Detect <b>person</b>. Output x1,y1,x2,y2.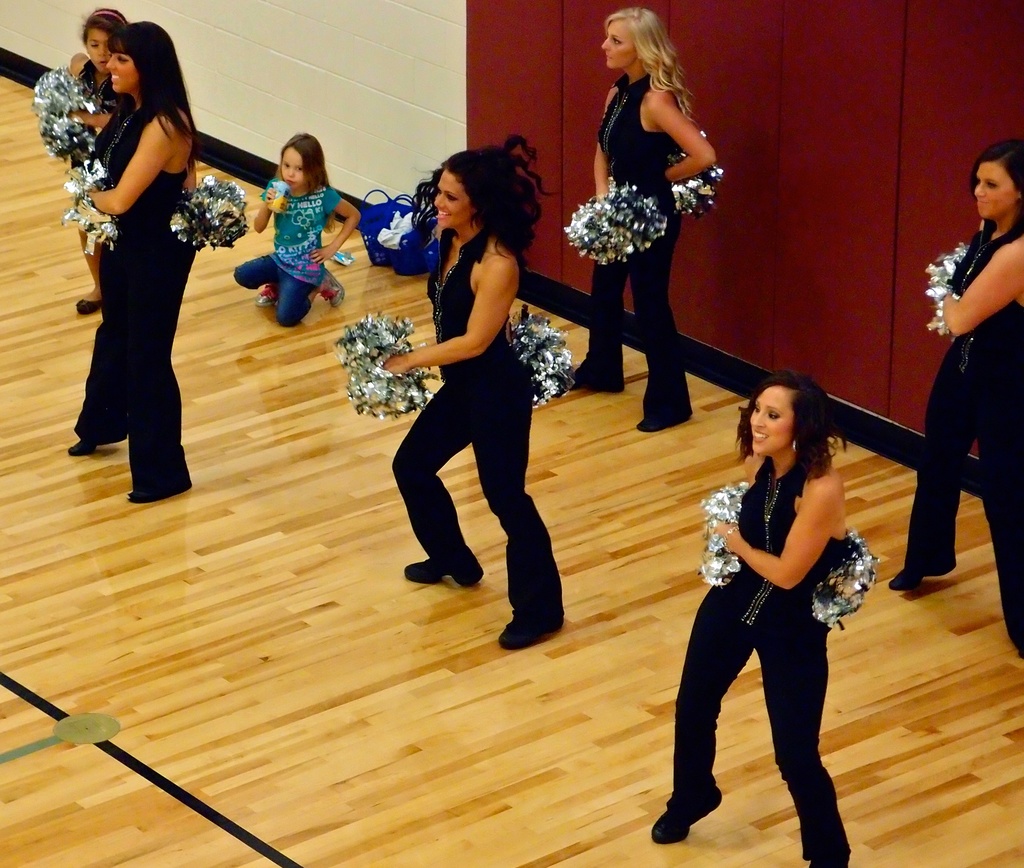
647,366,854,867.
